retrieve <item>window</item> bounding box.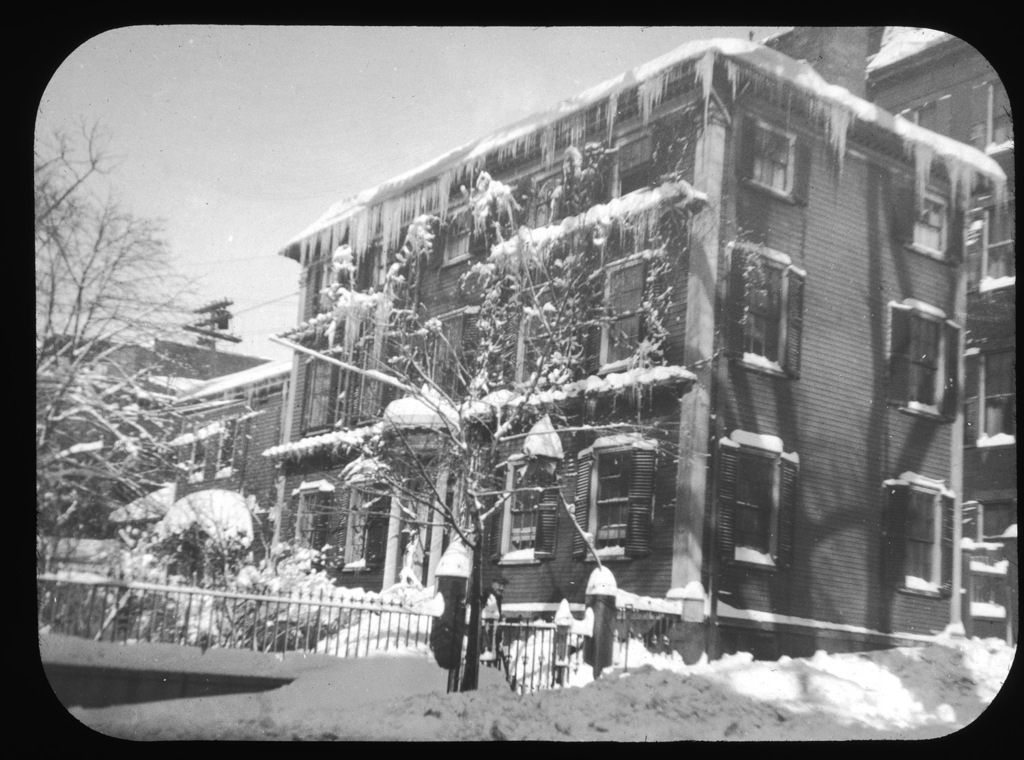
Bounding box: (left=570, top=434, right=659, bottom=564).
